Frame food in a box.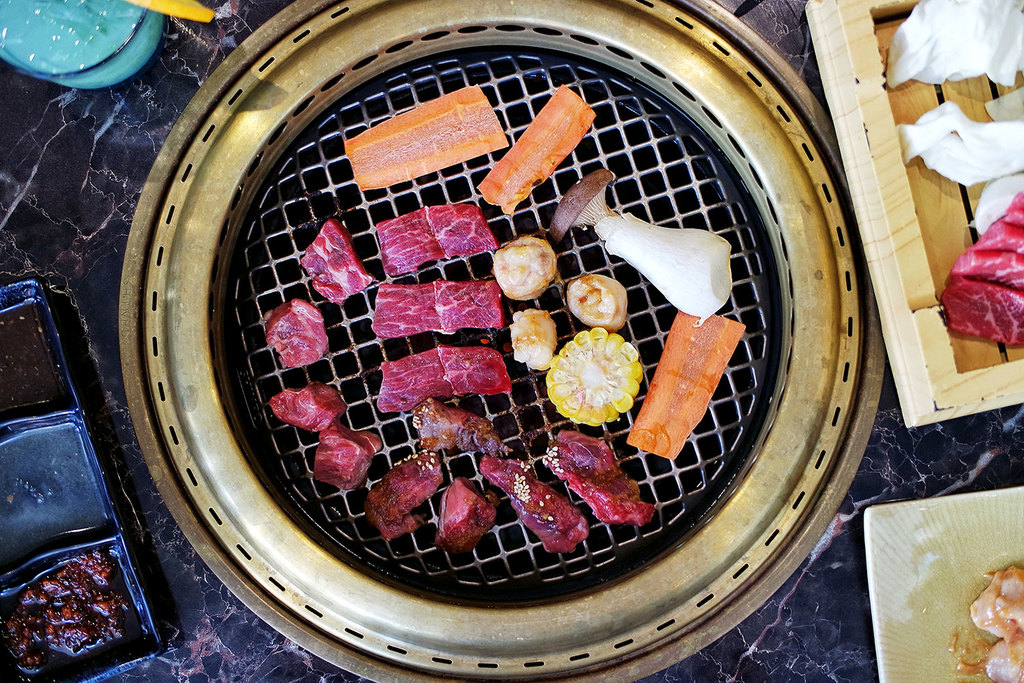
pyautogui.locateOnScreen(371, 283, 439, 338).
